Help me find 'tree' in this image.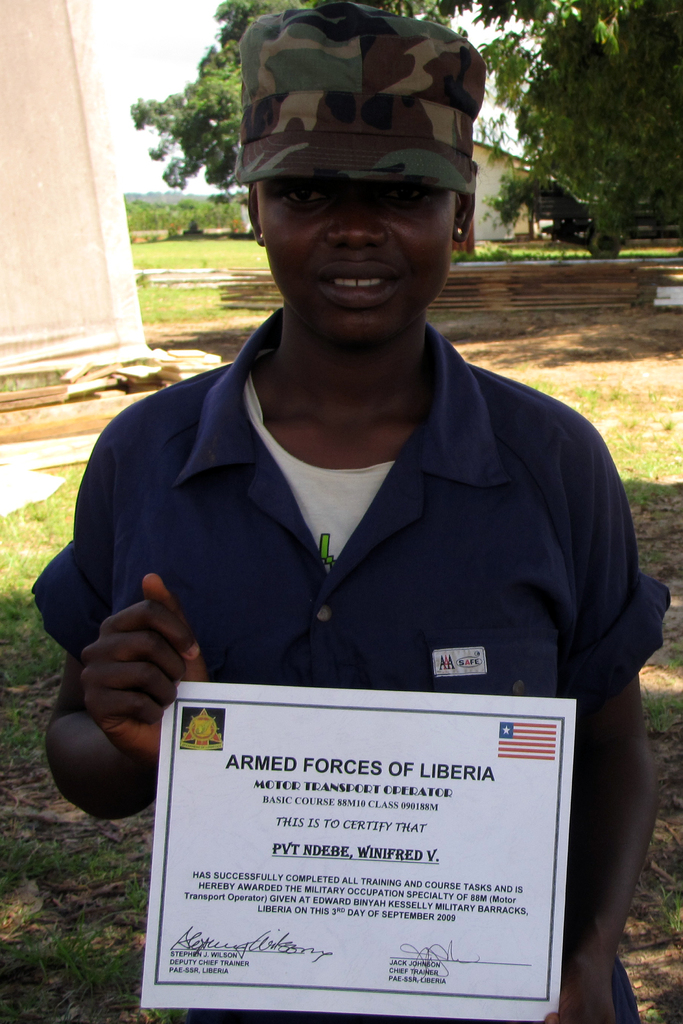
Found it: pyautogui.locateOnScreen(127, 0, 313, 232).
